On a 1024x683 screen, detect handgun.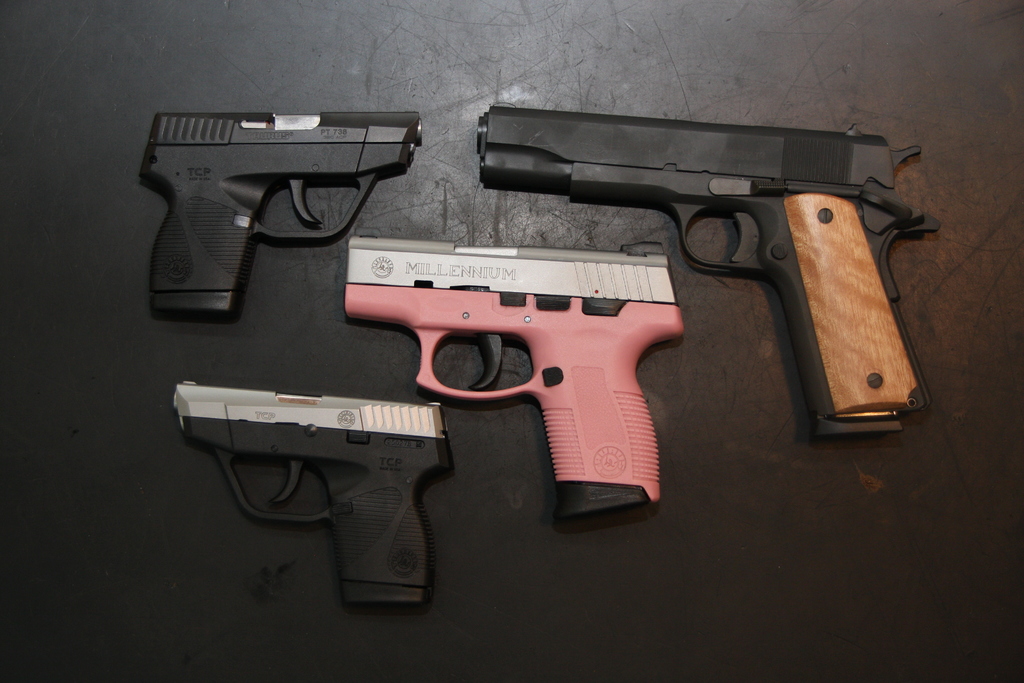
476:103:941:439.
